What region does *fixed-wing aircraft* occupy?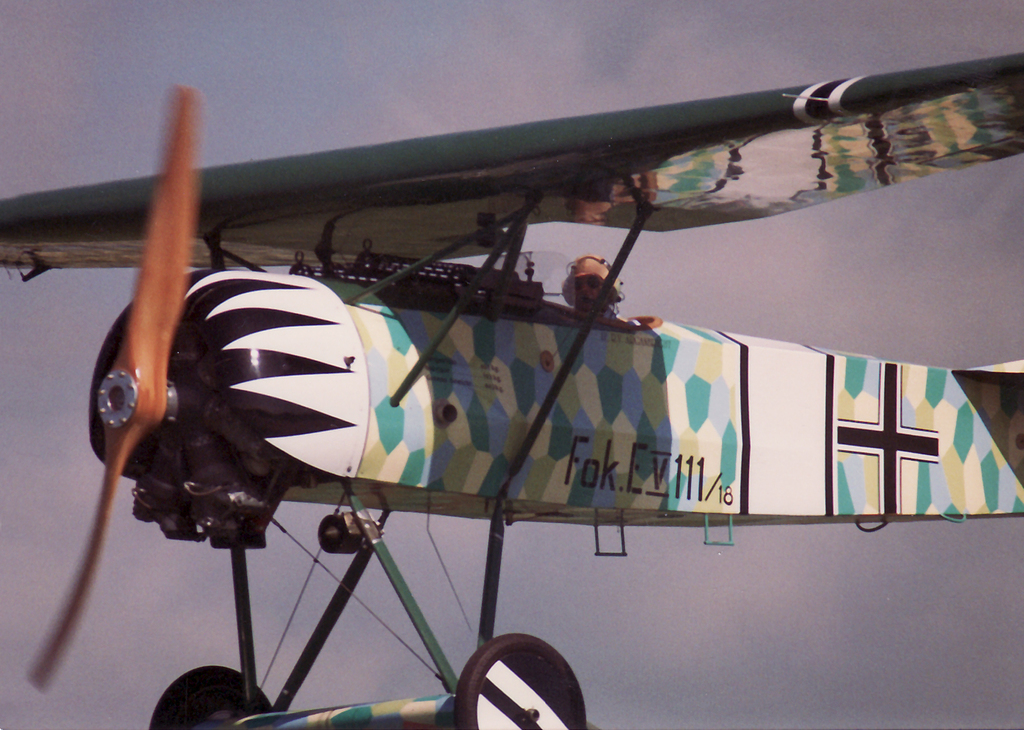
Rect(0, 48, 1023, 729).
